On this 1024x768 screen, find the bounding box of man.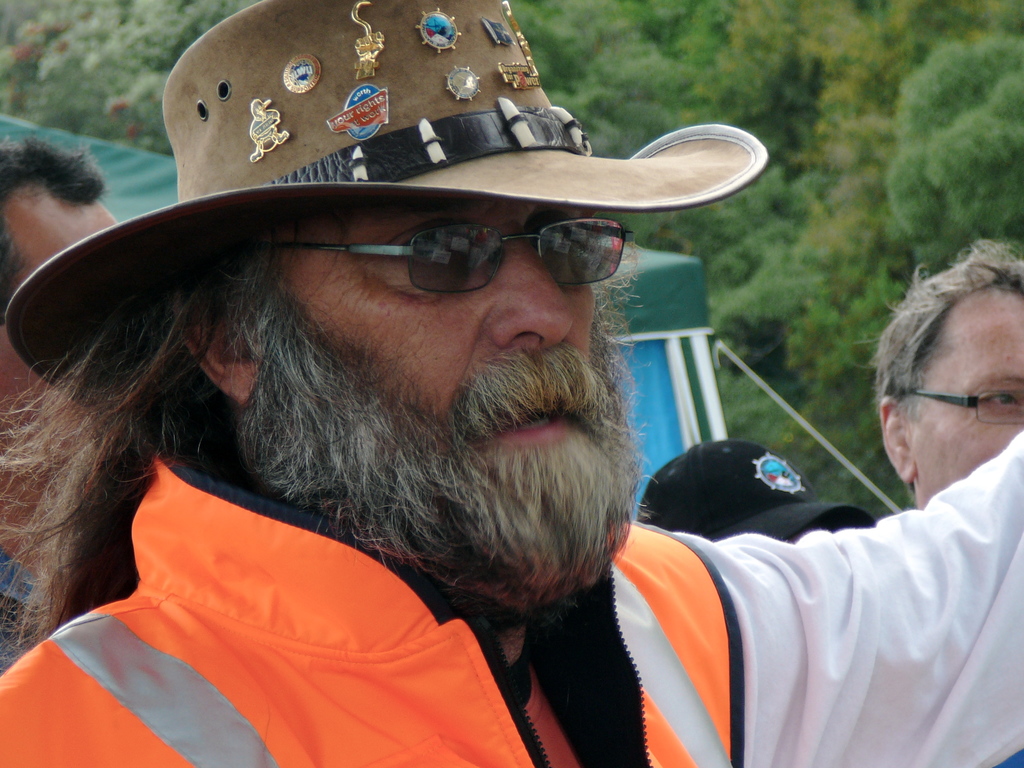
Bounding box: x1=0, y1=143, x2=119, y2=676.
